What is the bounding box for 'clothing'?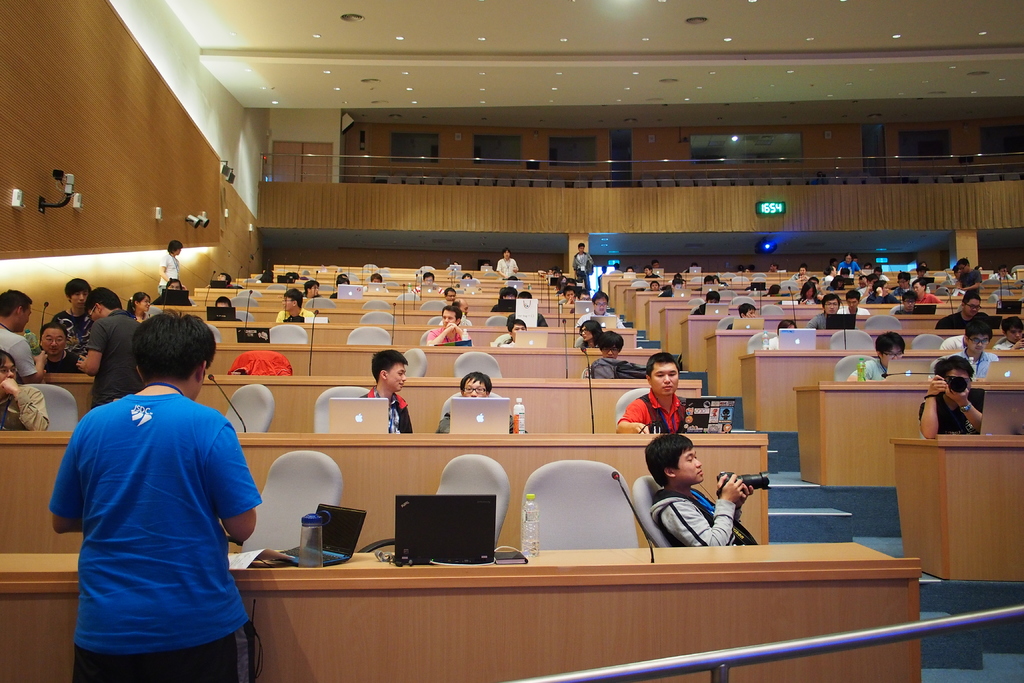
bbox=(989, 272, 1014, 279).
